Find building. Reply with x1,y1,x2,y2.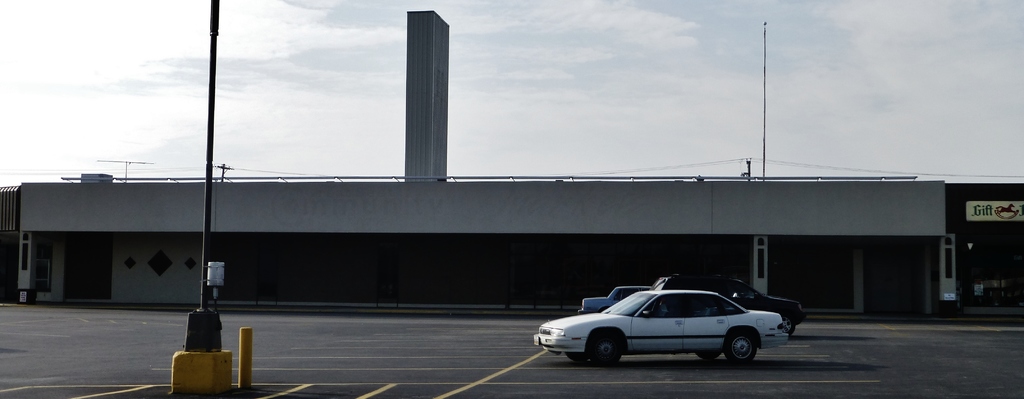
13,10,948,324.
